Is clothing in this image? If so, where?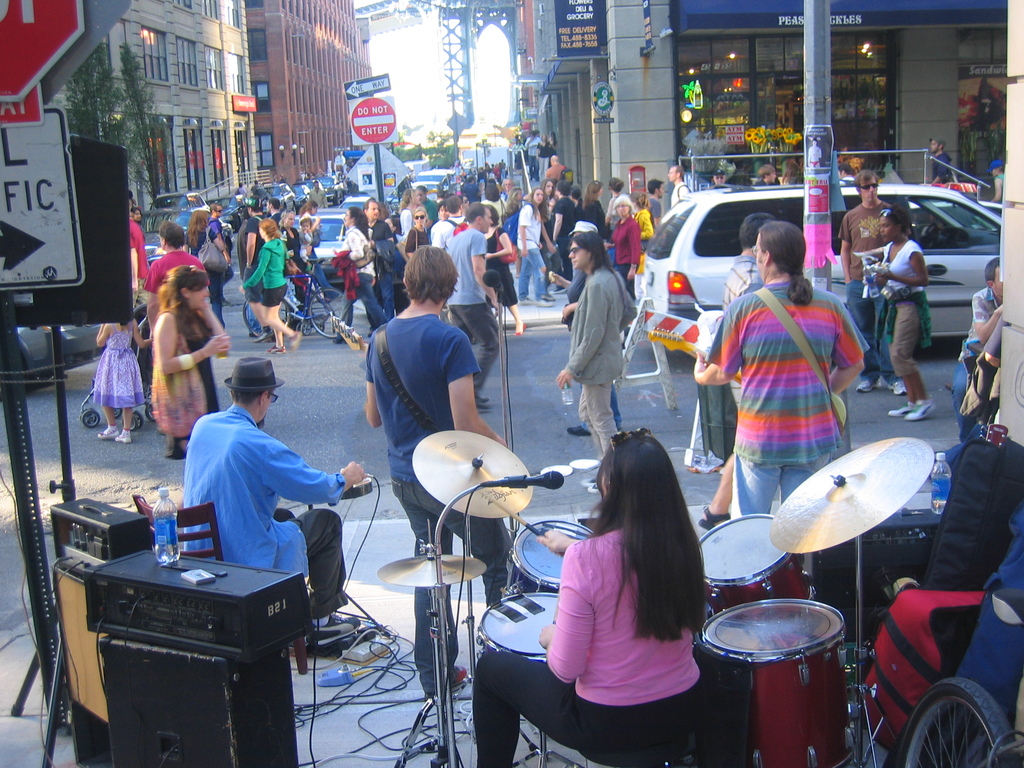
Yes, at bbox=[834, 200, 884, 371].
